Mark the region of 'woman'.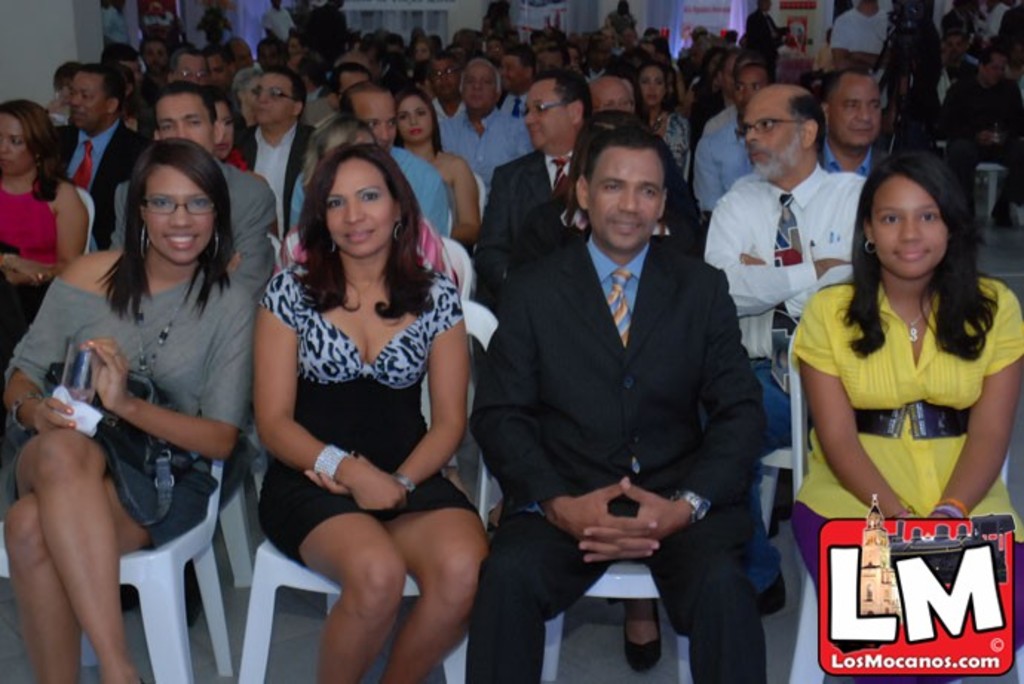
Region: 28 110 255 680.
